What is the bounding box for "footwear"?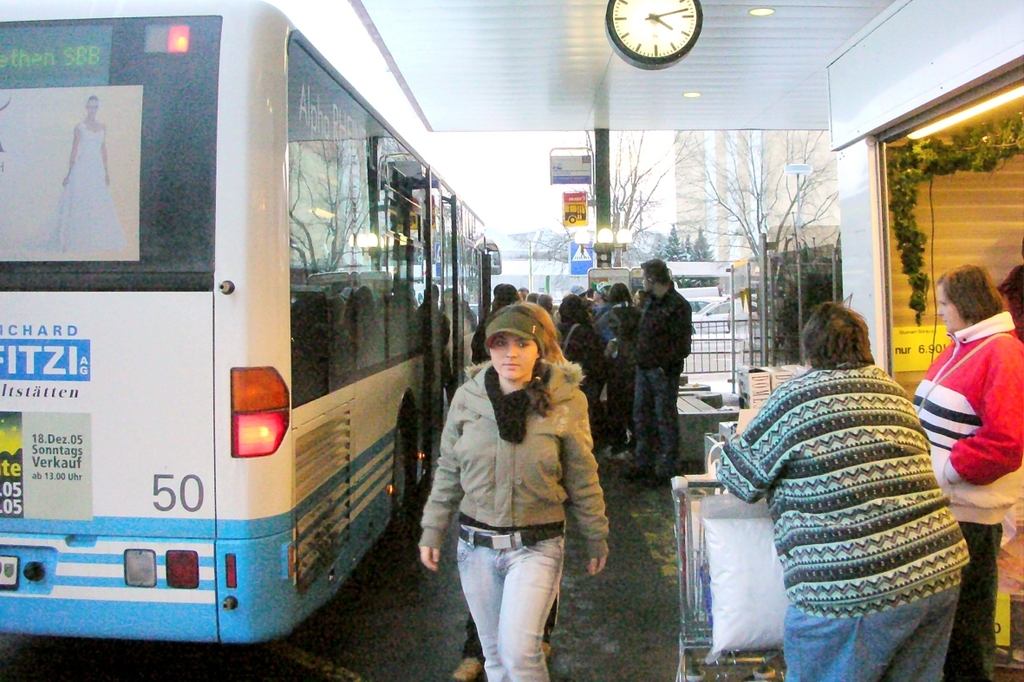
left=452, top=649, right=479, bottom=681.
